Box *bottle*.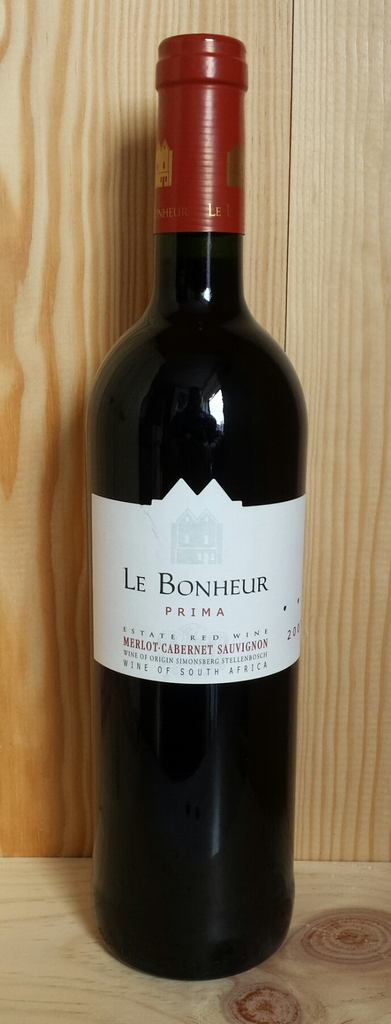
{"x1": 92, "y1": 0, "x2": 328, "y2": 940}.
